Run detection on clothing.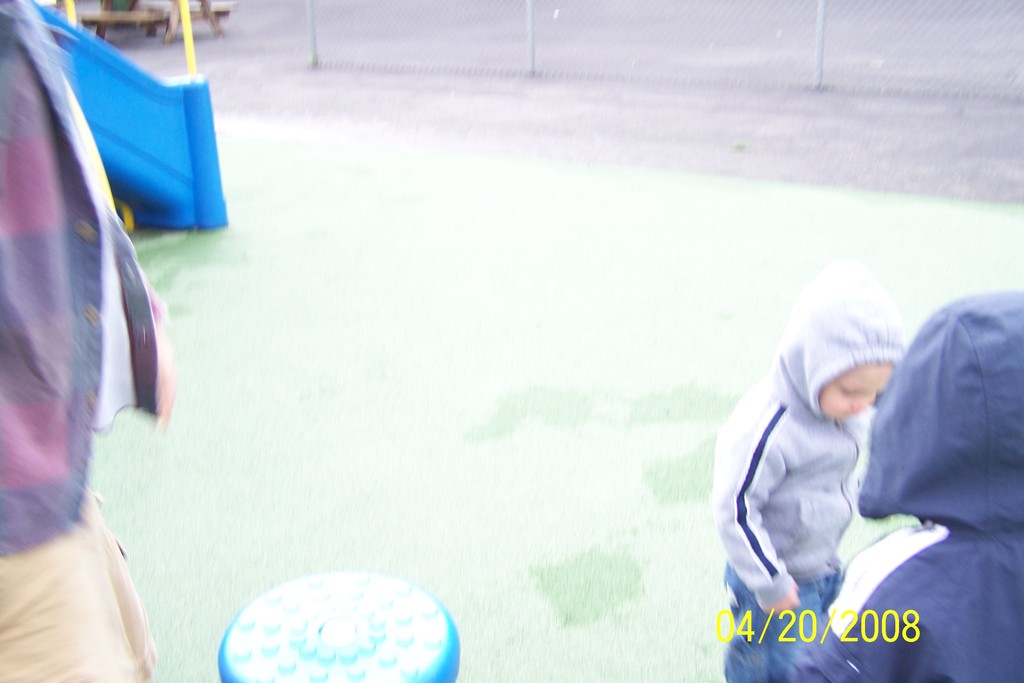
Result: x1=0 y1=0 x2=178 y2=682.
